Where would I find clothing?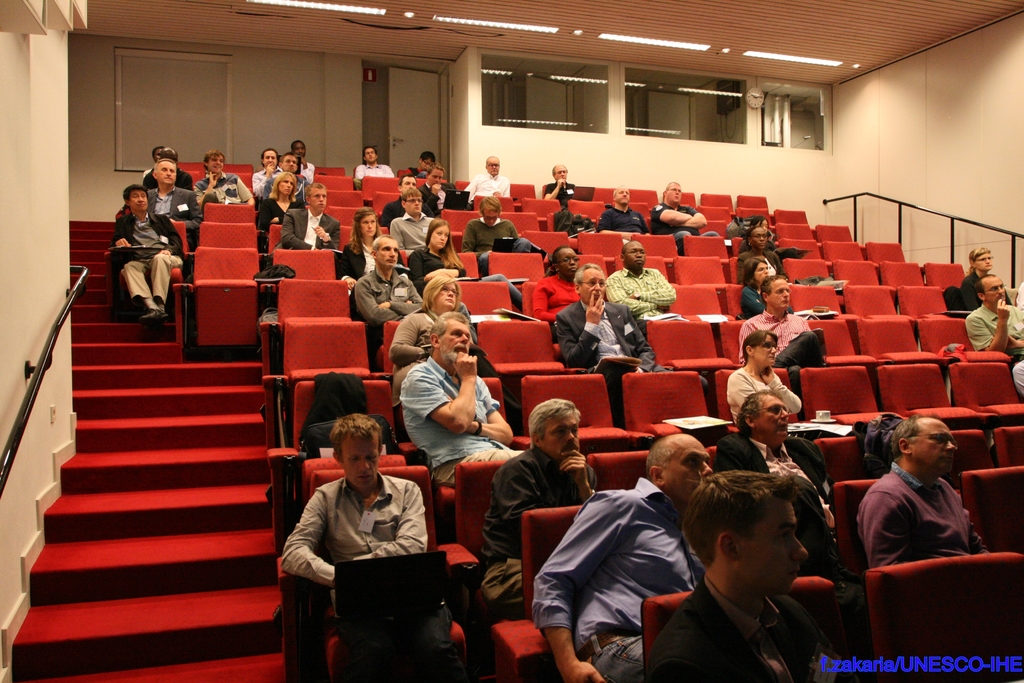
At 531 269 582 356.
